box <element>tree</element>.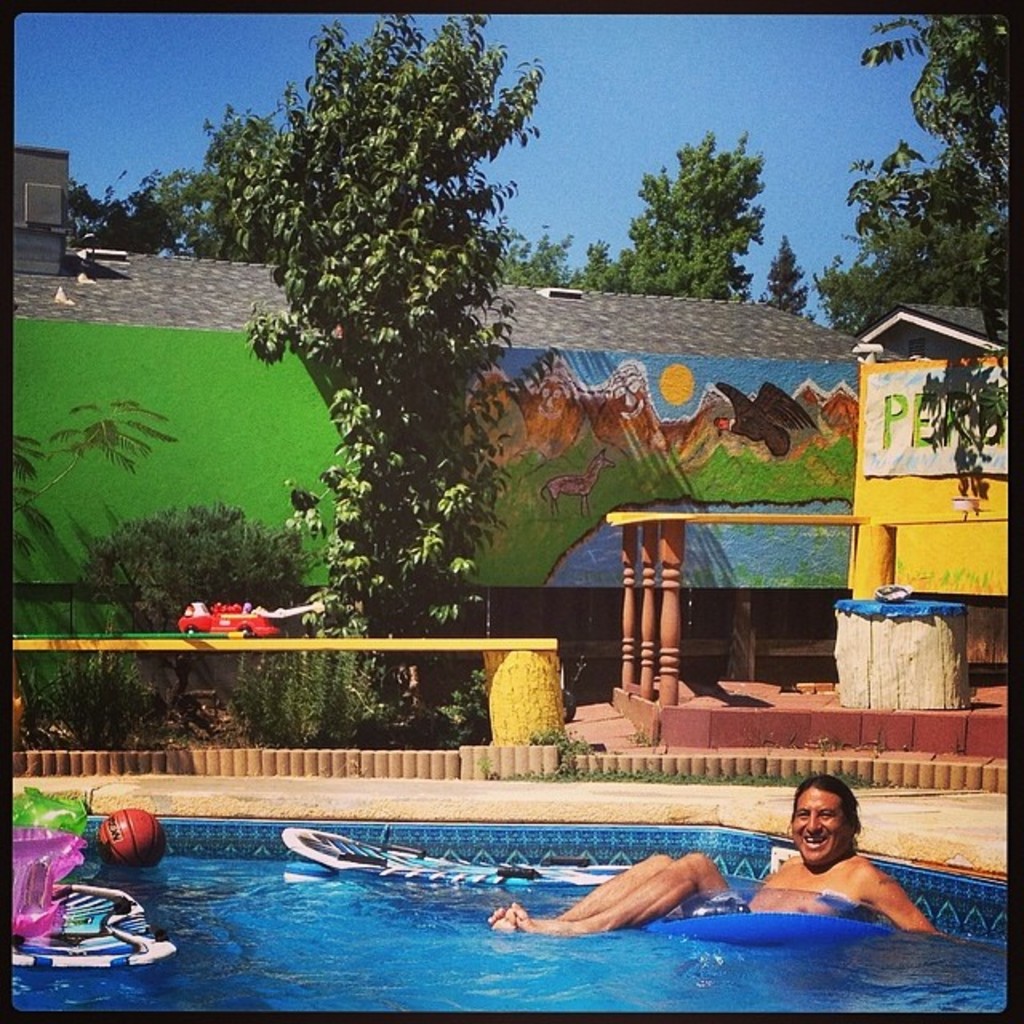
{"x1": 181, "y1": 98, "x2": 304, "y2": 270}.
